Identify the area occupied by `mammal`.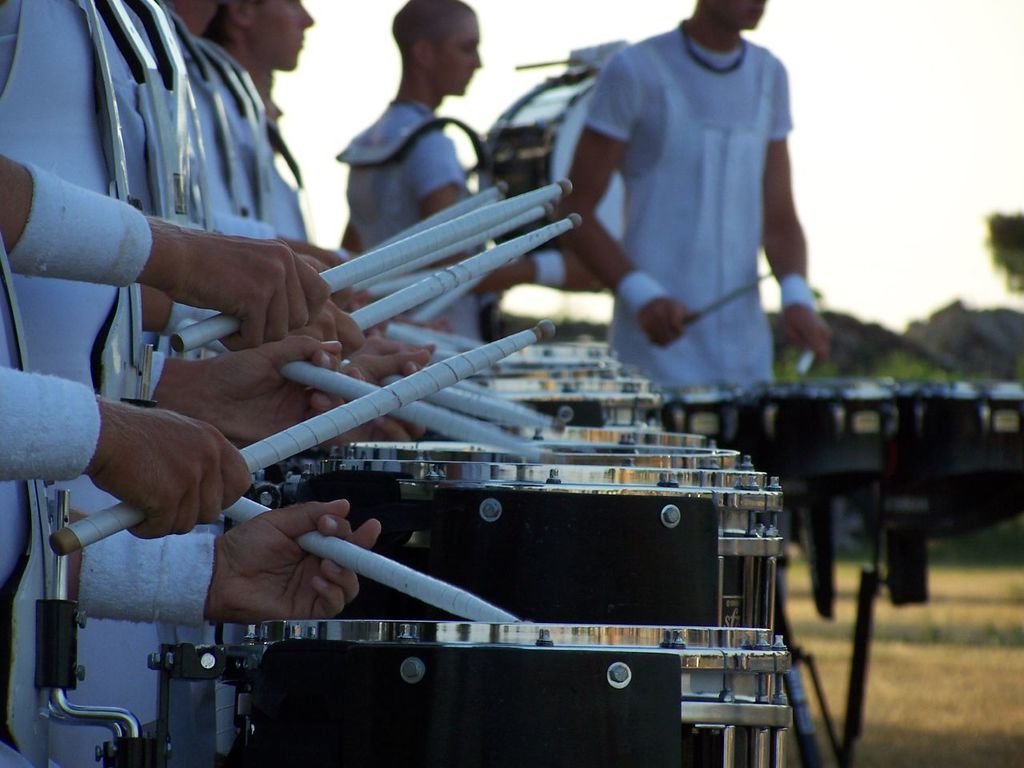
Area: left=331, top=0, right=493, bottom=335.
